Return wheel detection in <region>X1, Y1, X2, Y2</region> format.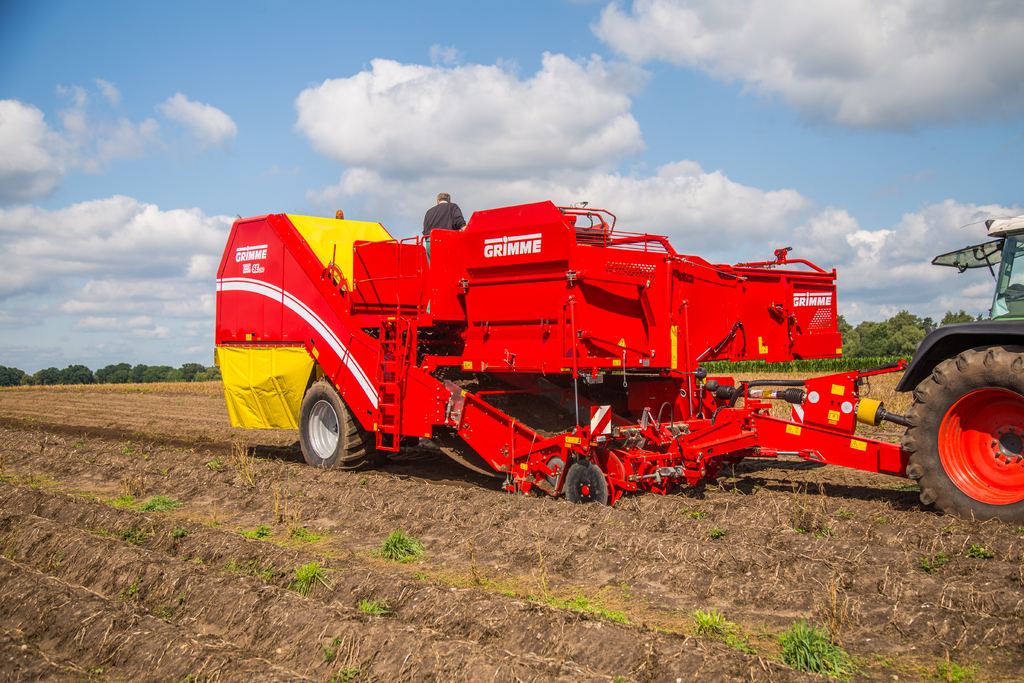
<region>298, 379, 376, 473</region>.
